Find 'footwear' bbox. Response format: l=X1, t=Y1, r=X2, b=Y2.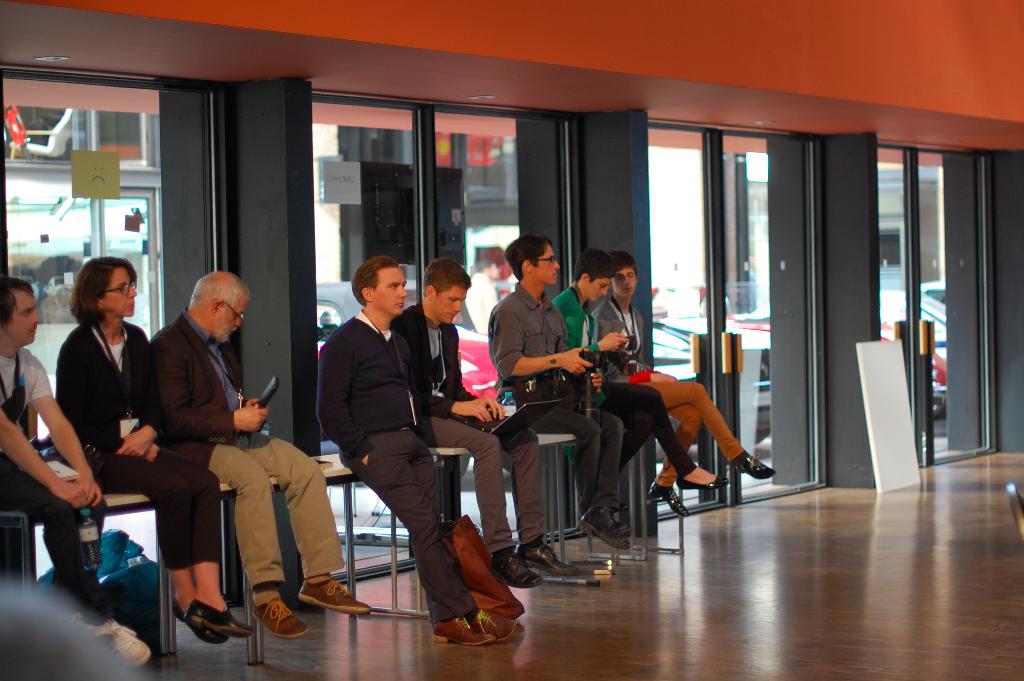
l=490, t=553, r=538, b=593.
